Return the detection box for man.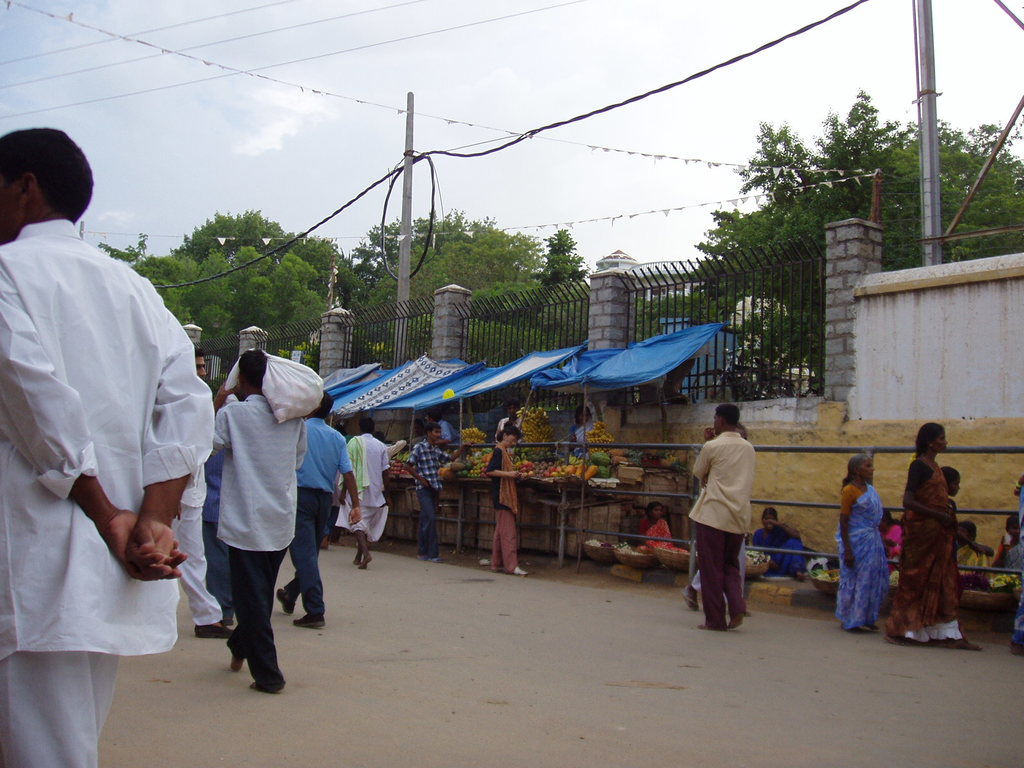
rect(340, 421, 390, 569).
